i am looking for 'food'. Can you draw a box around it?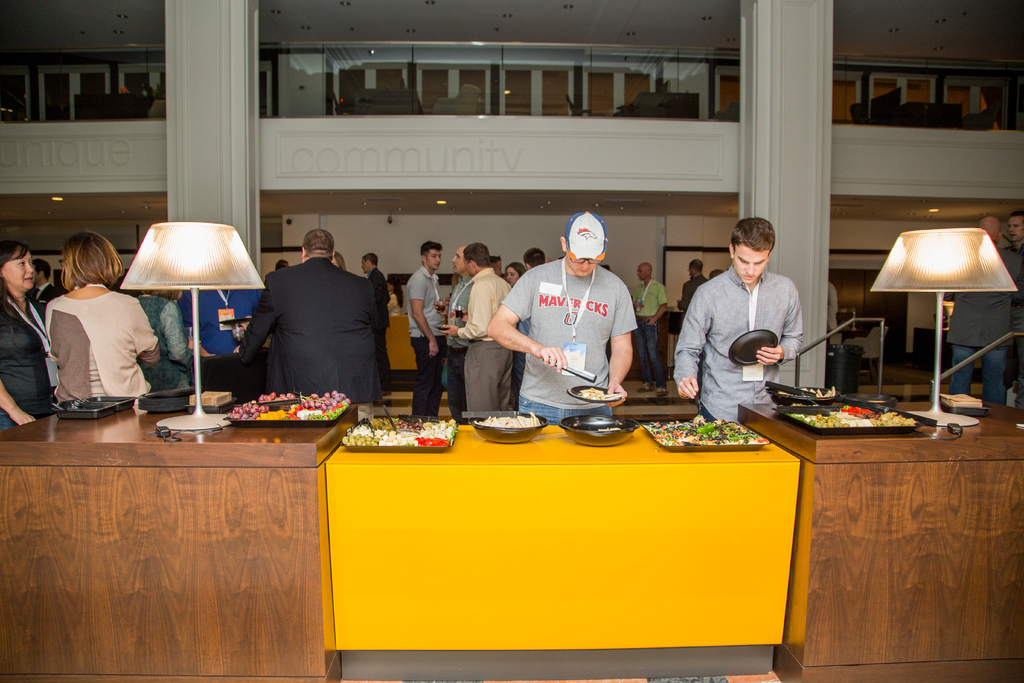
Sure, the bounding box is l=346, t=415, r=458, b=441.
